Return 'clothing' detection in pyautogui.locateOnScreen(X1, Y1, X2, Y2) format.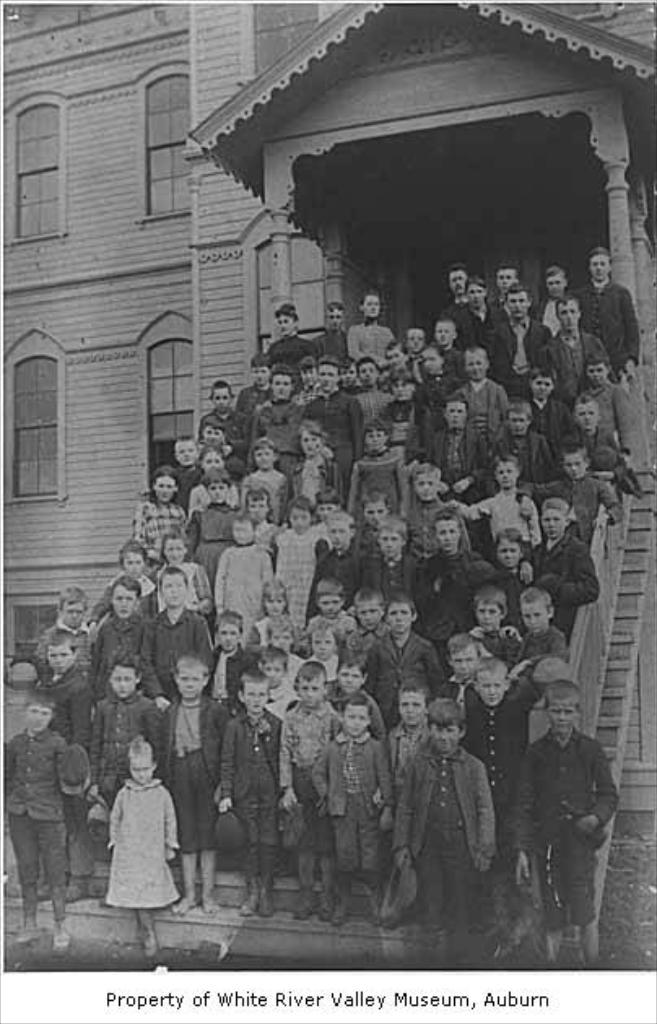
pyautogui.locateOnScreen(166, 701, 215, 840).
